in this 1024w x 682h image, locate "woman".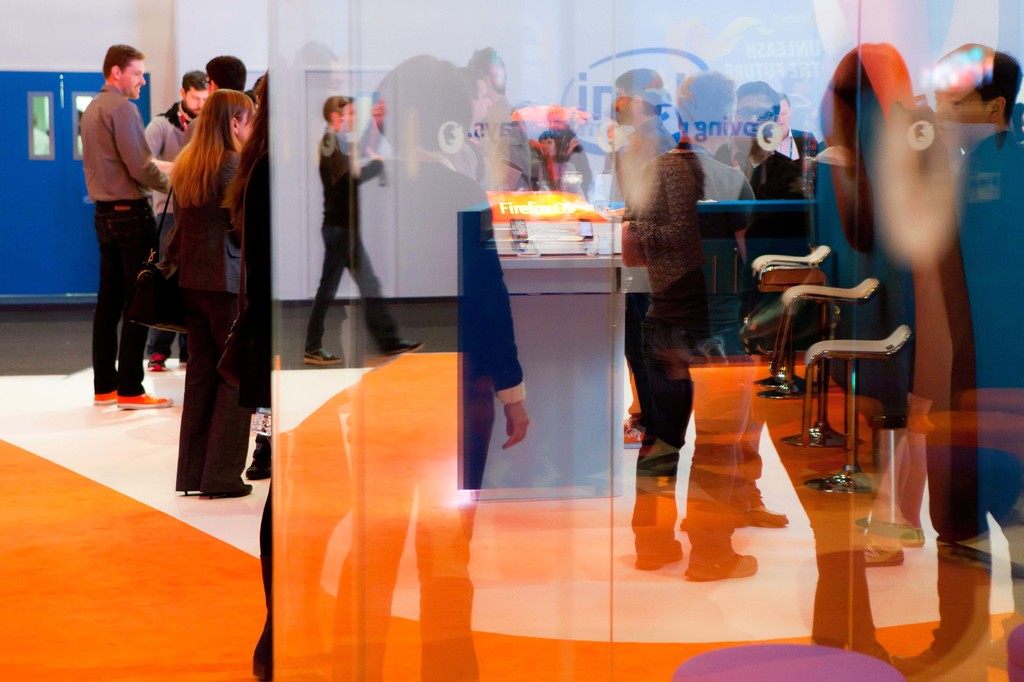
Bounding box: {"left": 212, "top": 35, "right": 357, "bottom": 681}.
